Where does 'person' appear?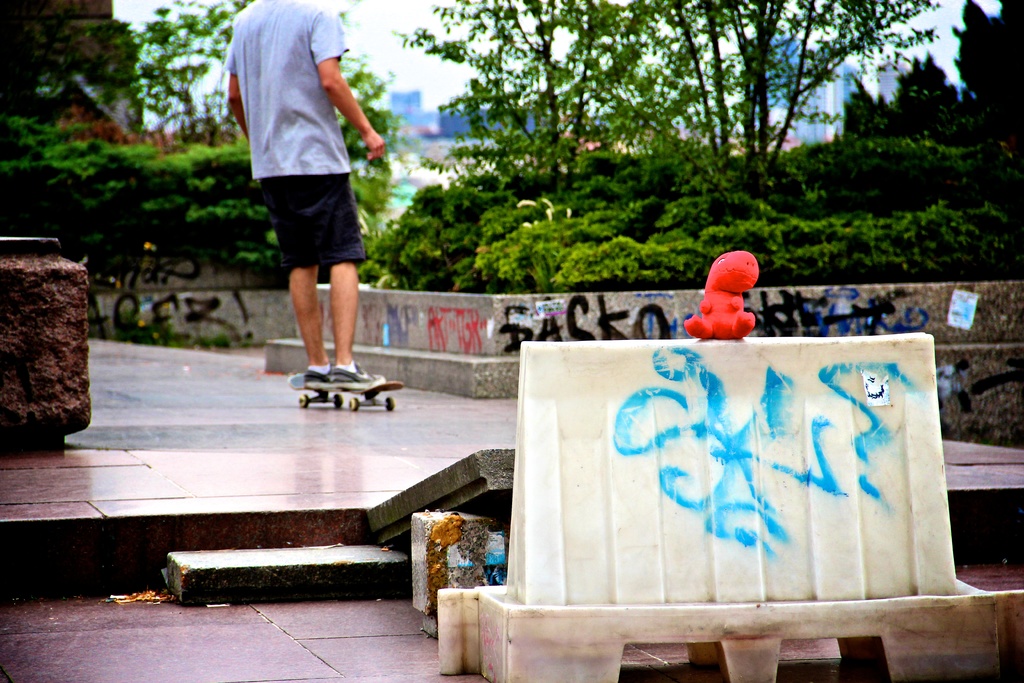
Appears at [left=222, top=0, right=394, bottom=419].
